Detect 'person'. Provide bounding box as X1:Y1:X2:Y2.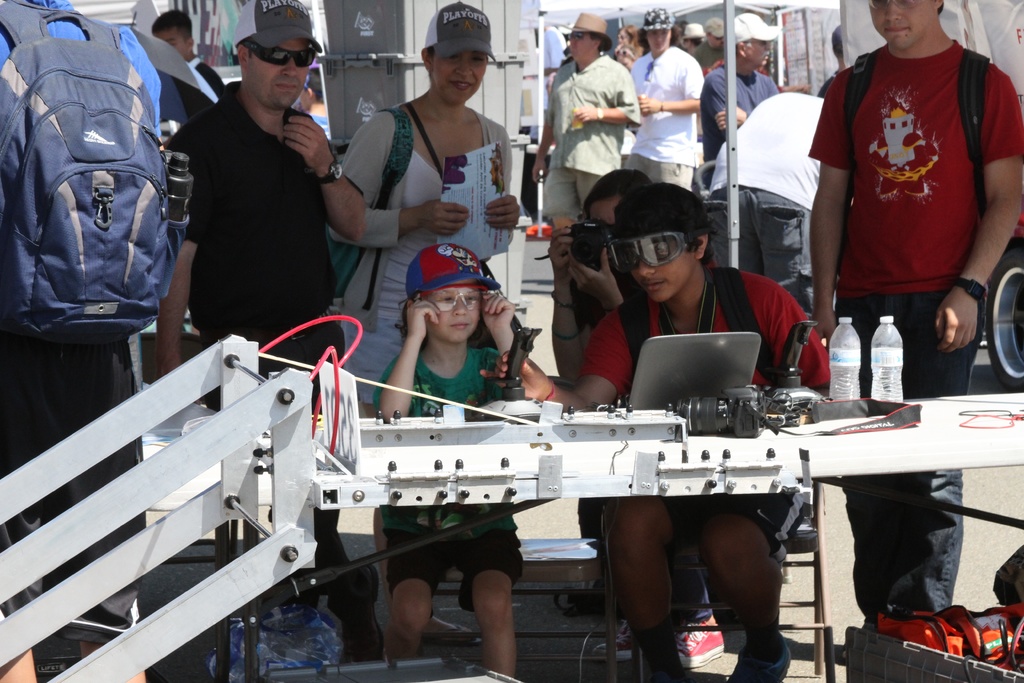
0:0:166:682.
